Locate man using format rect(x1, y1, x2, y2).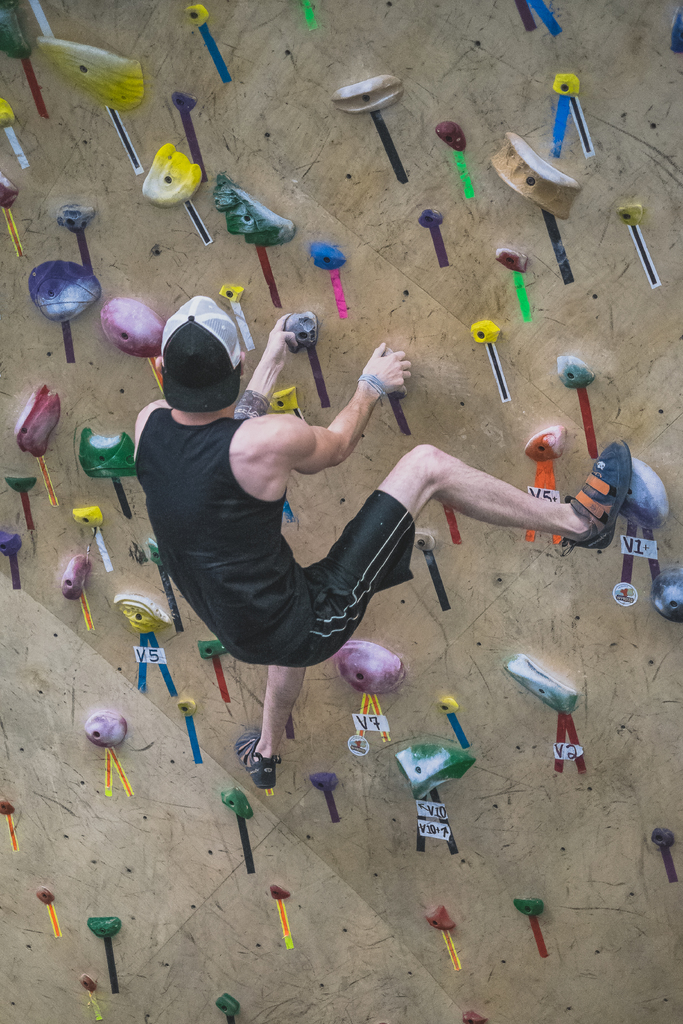
rect(133, 294, 632, 792).
